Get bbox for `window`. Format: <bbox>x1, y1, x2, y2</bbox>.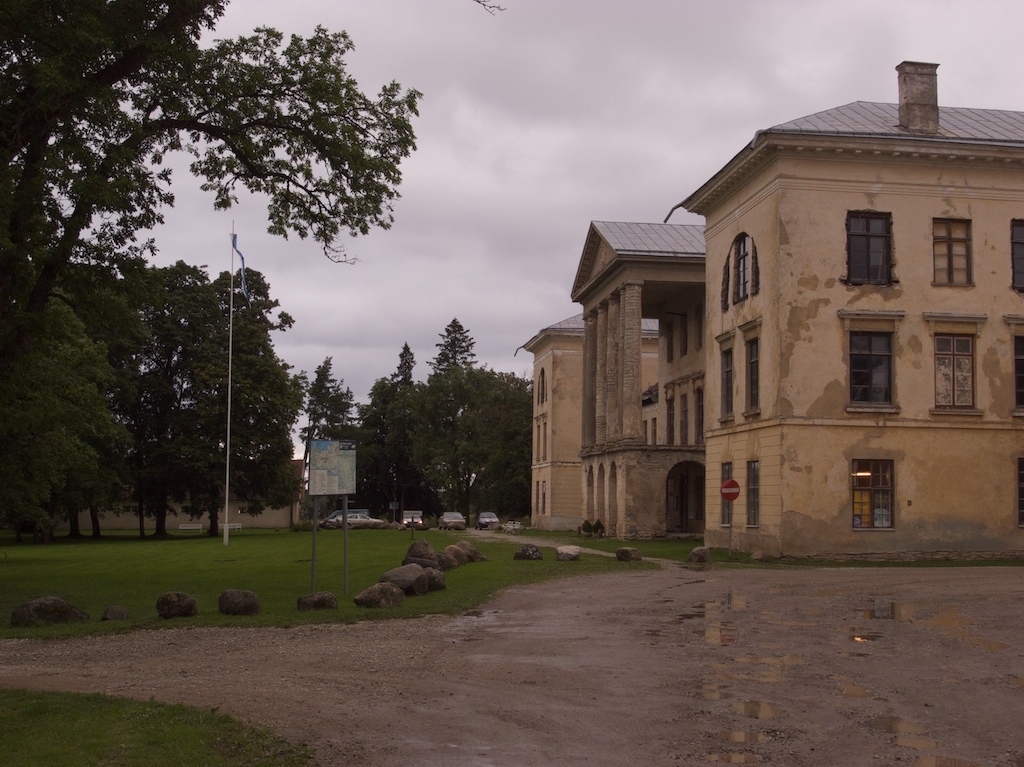
<bbox>534, 480, 540, 515</bbox>.
